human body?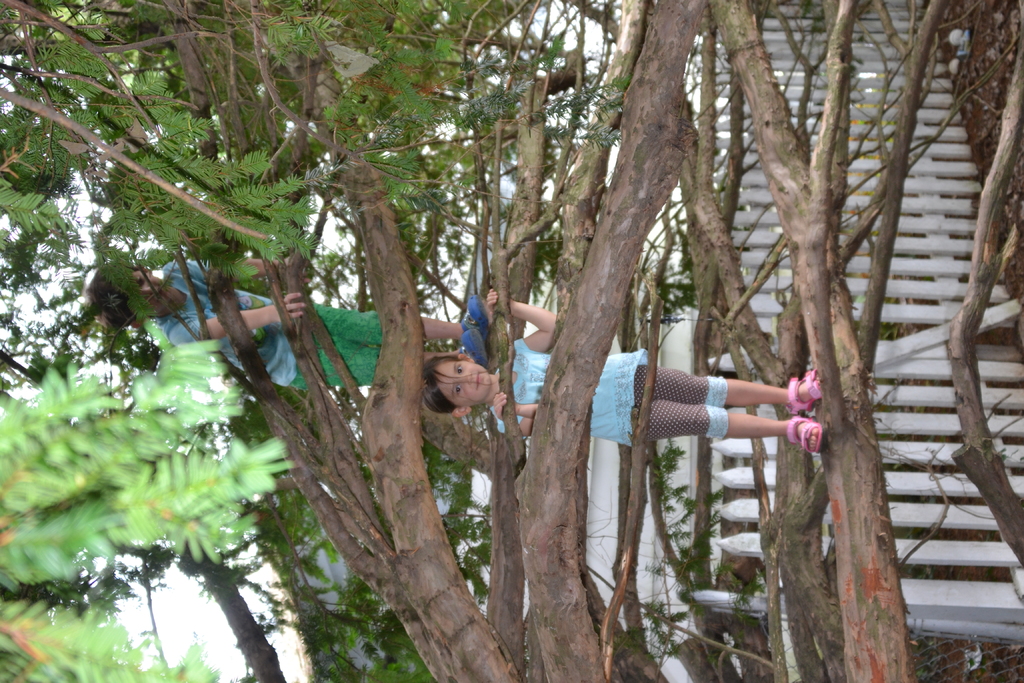
Rect(84, 251, 468, 404)
